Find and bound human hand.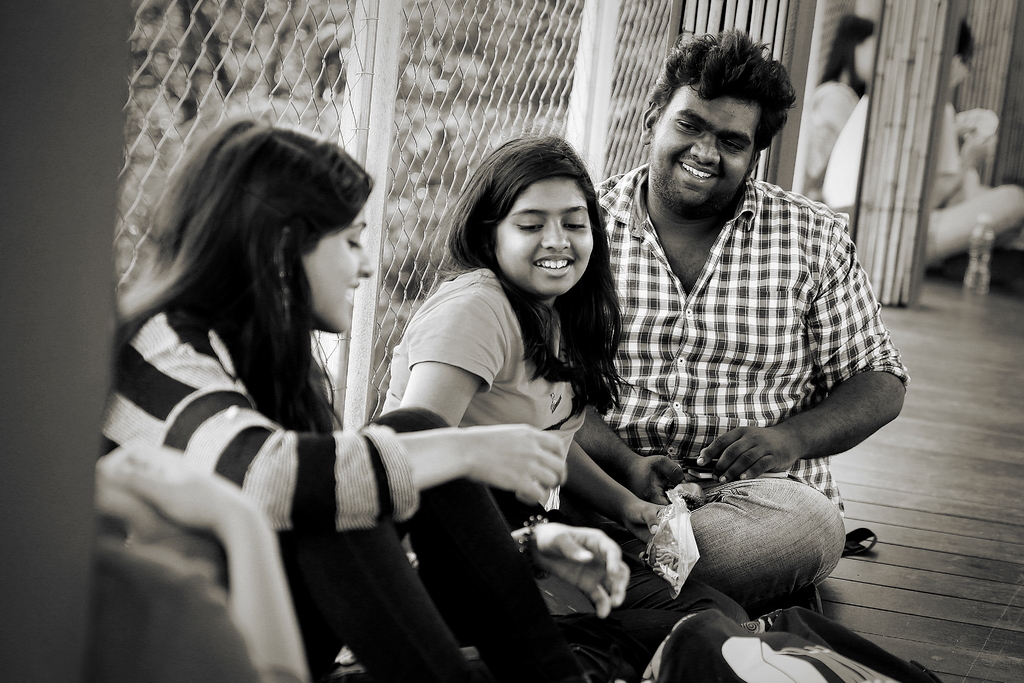
Bound: rect(693, 423, 803, 484).
